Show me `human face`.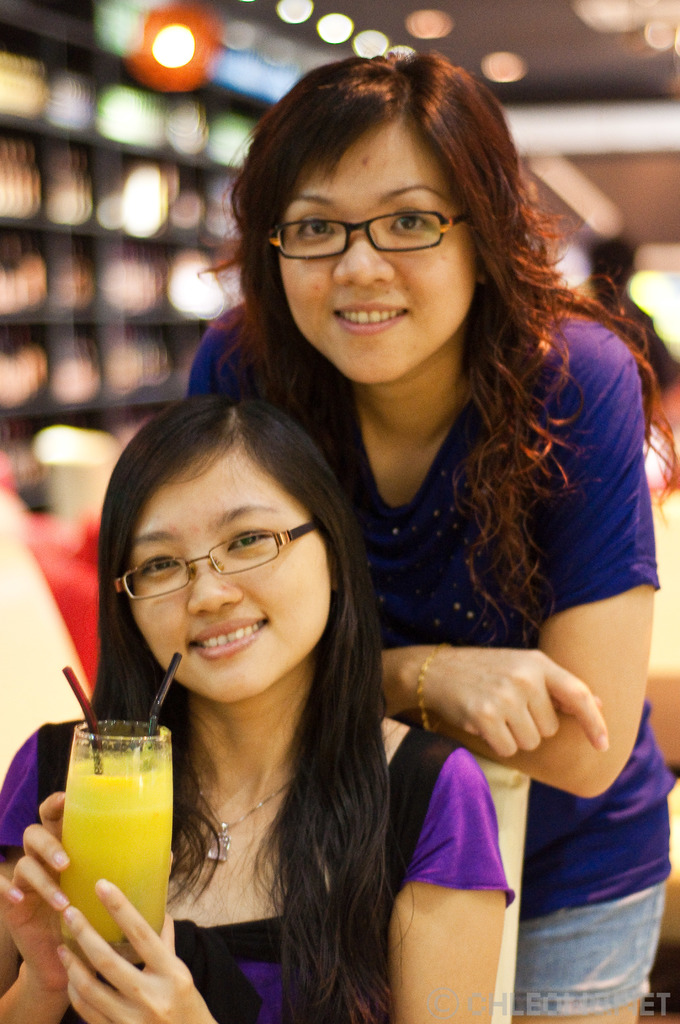
`human face` is here: <box>130,451,331,698</box>.
